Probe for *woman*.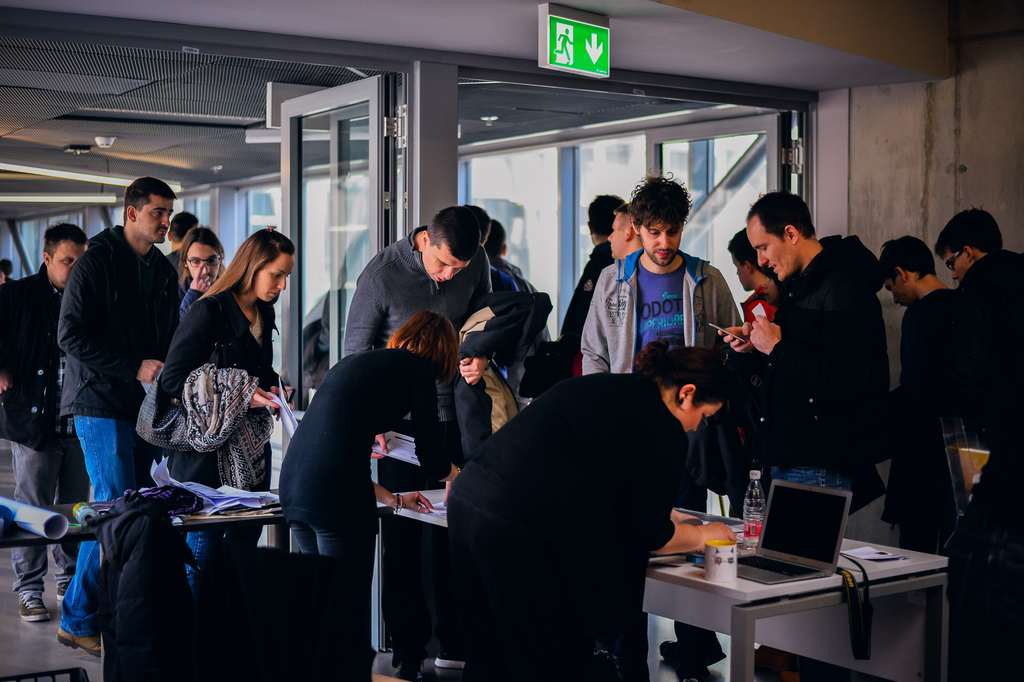
Probe result: {"left": 161, "top": 221, "right": 295, "bottom": 591}.
